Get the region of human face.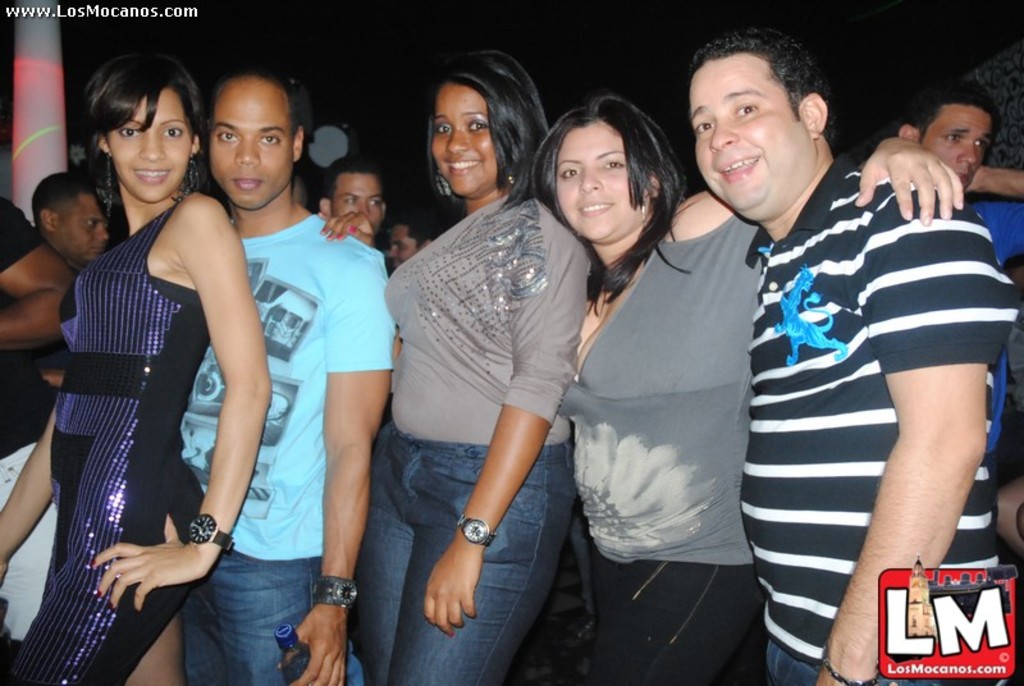
bbox(438, 82, 506, 196).
